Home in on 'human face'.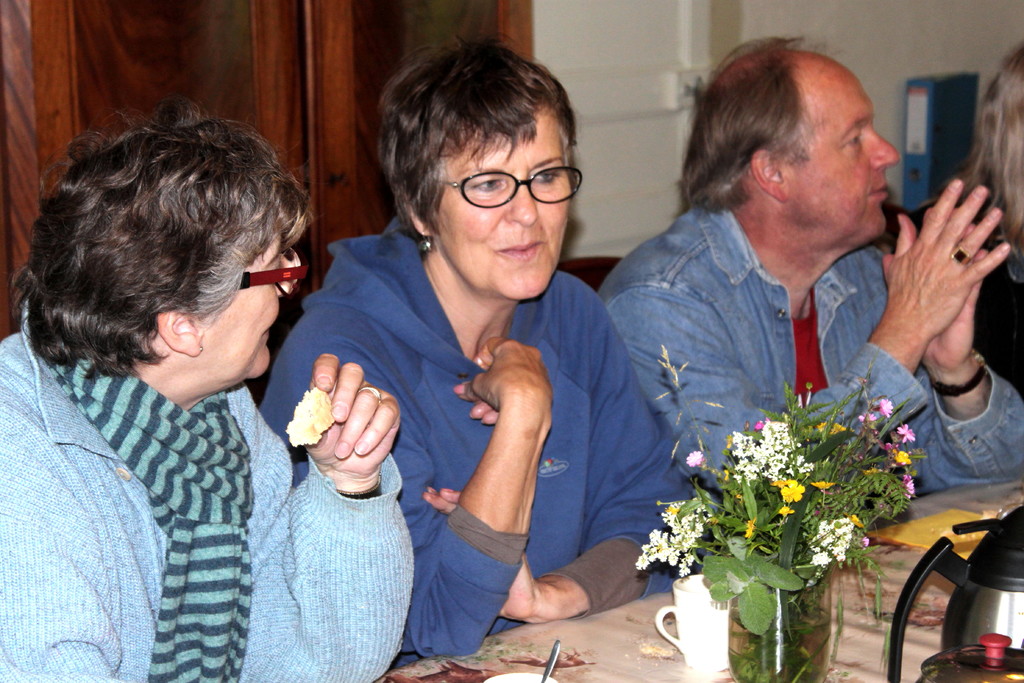
Homed in at bbox=[781, 63, 904, 236].
